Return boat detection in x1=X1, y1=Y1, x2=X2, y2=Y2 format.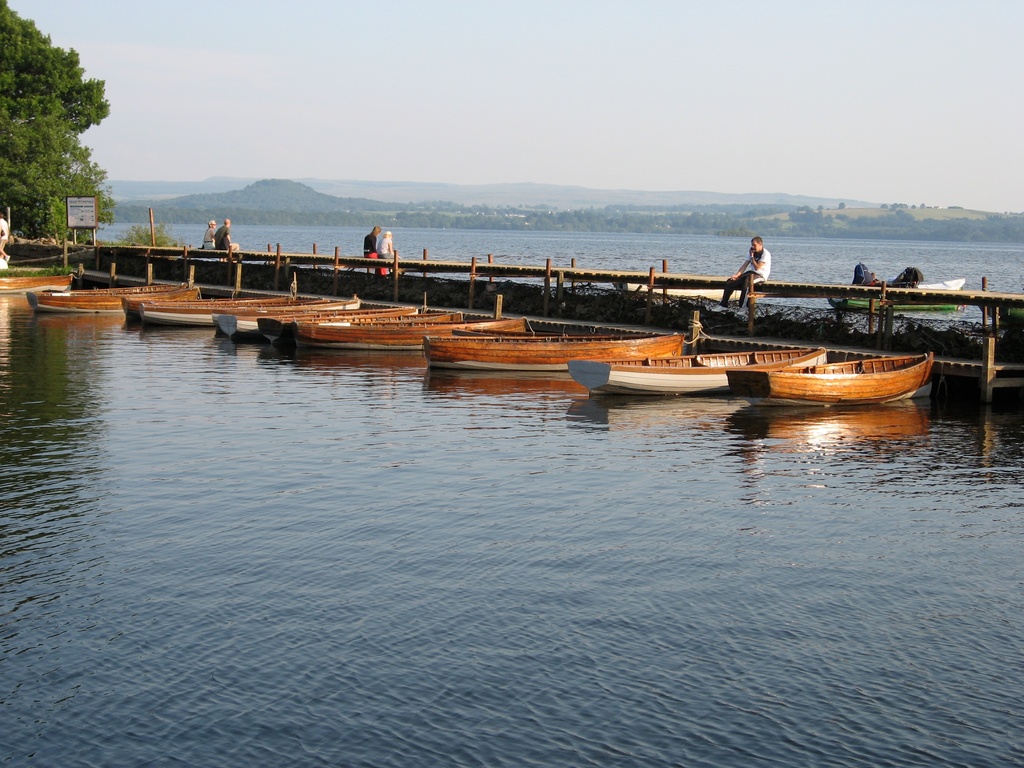
x1=26, y1=283, x2=198, y2=312.
